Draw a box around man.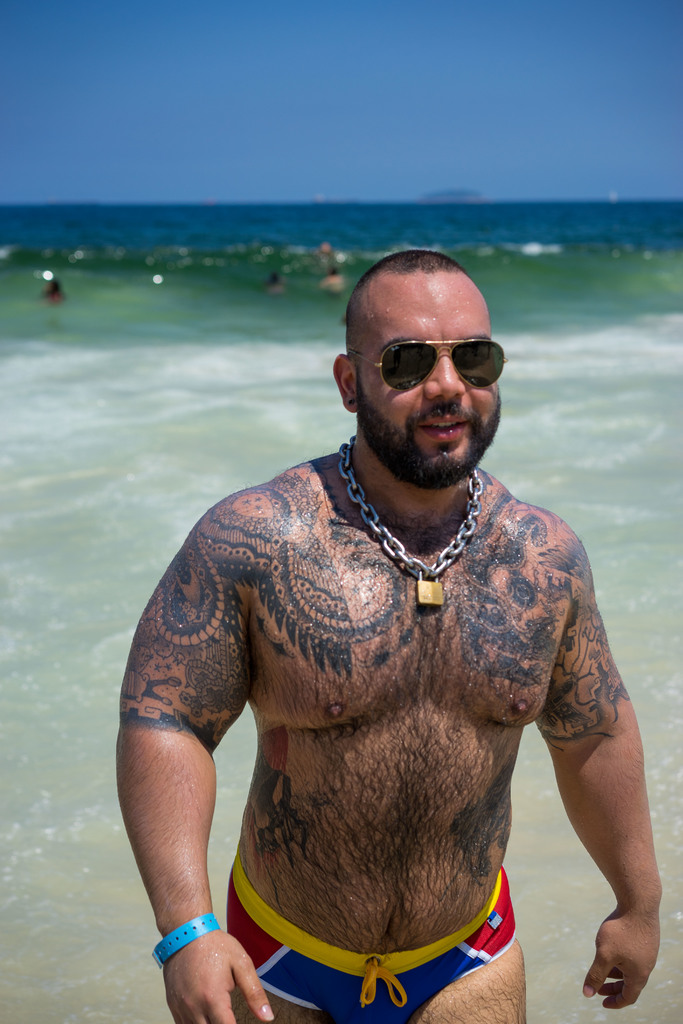
Rect(117, 246, 663, 1023).
